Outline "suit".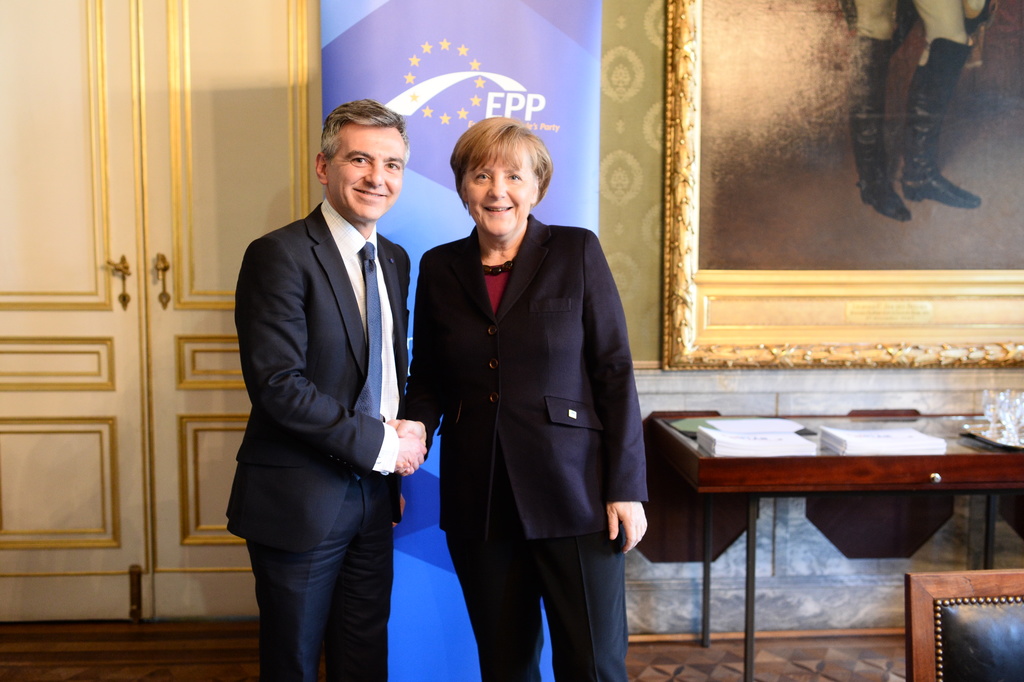
Outline: (417,151,656,667).
